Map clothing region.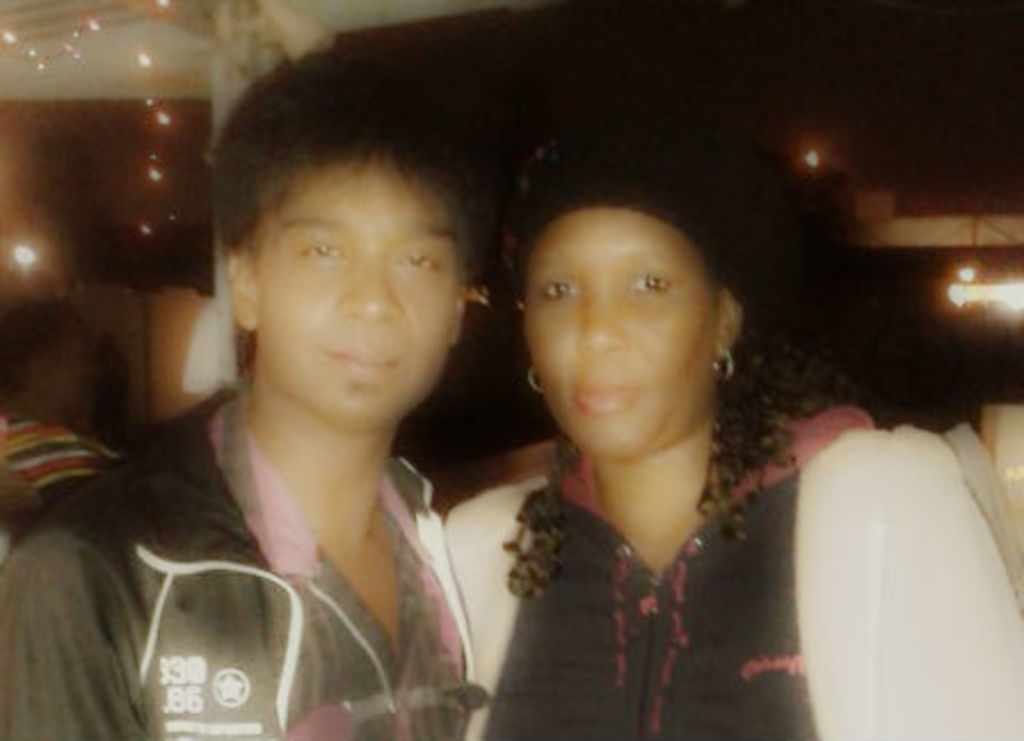
Mapped to bbox=[434, 400, 1022, 739].
